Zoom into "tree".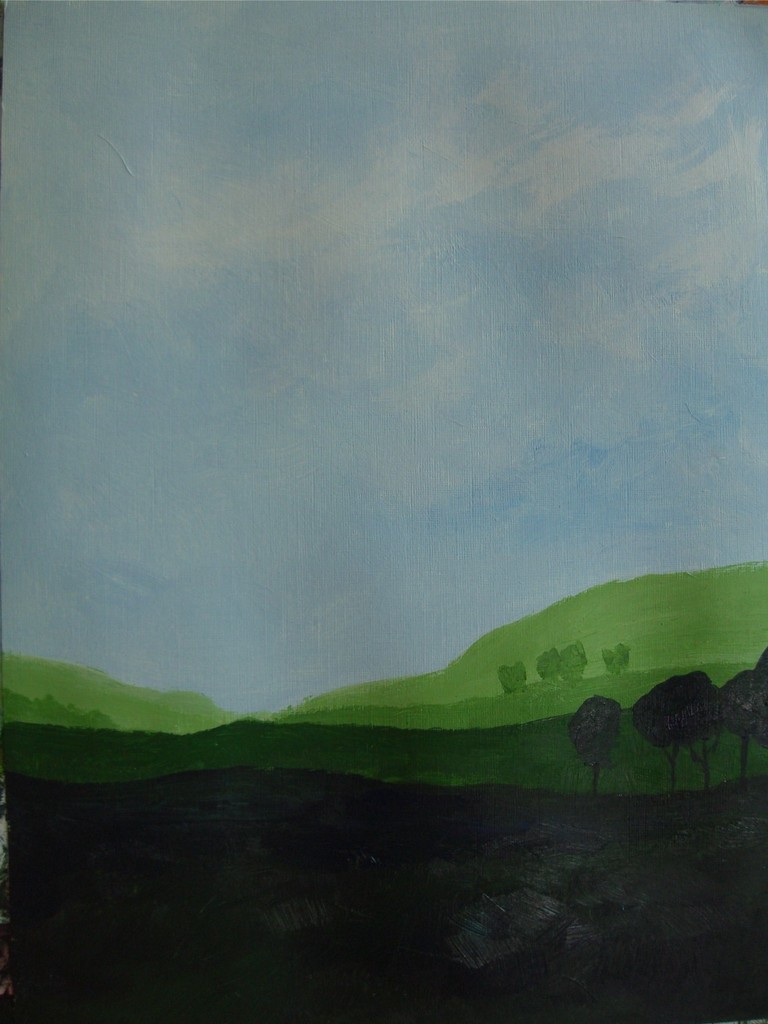
Zoom target: <box>716,644,767,774</box>.
